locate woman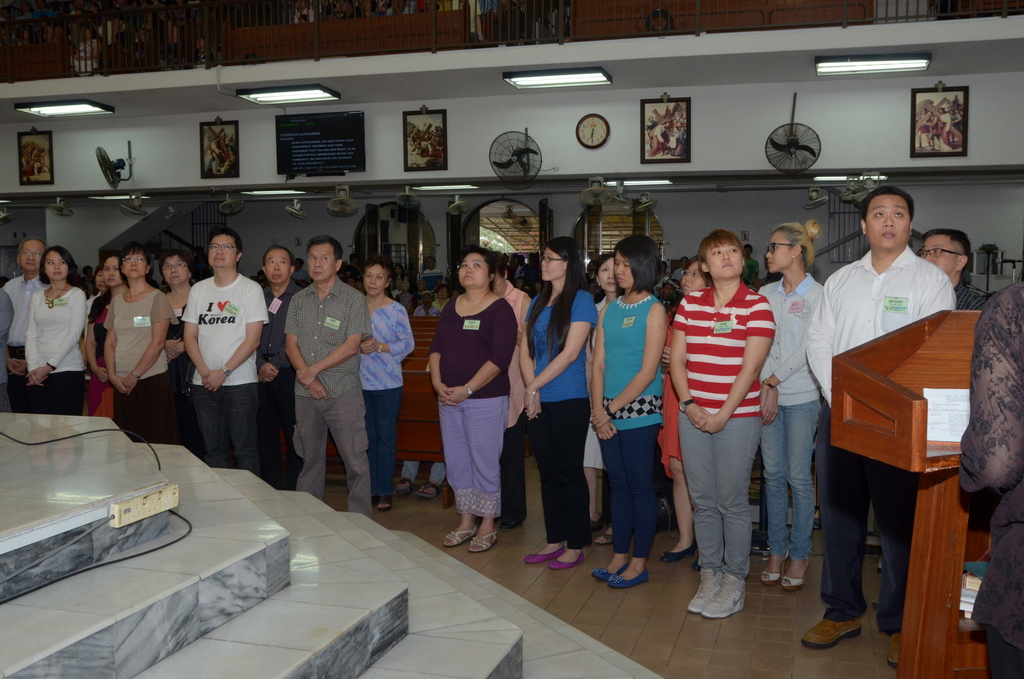
l=483, t=256, r=540, b=534
